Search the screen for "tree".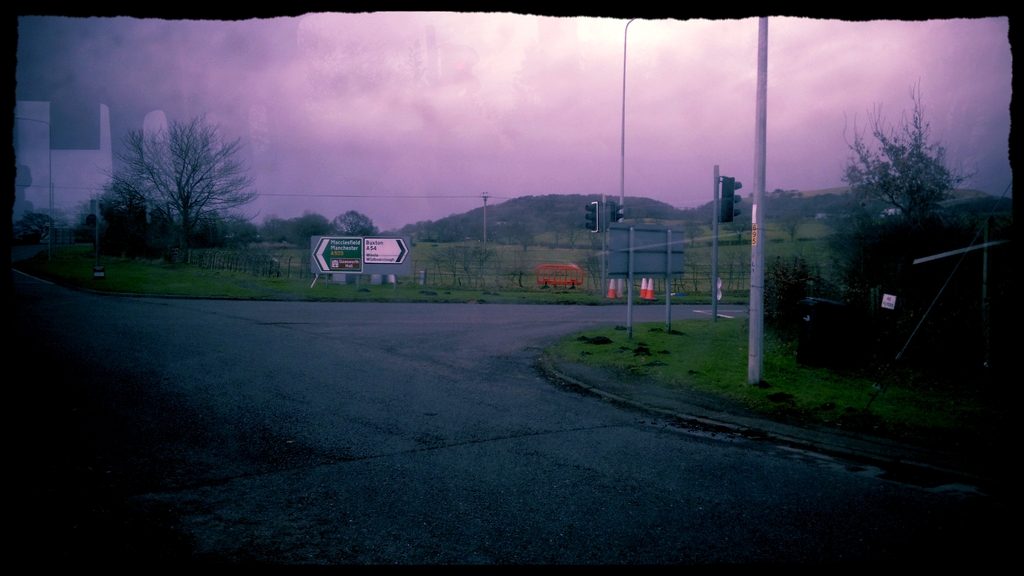
Found at bbox(769, 193, 831, 242).
